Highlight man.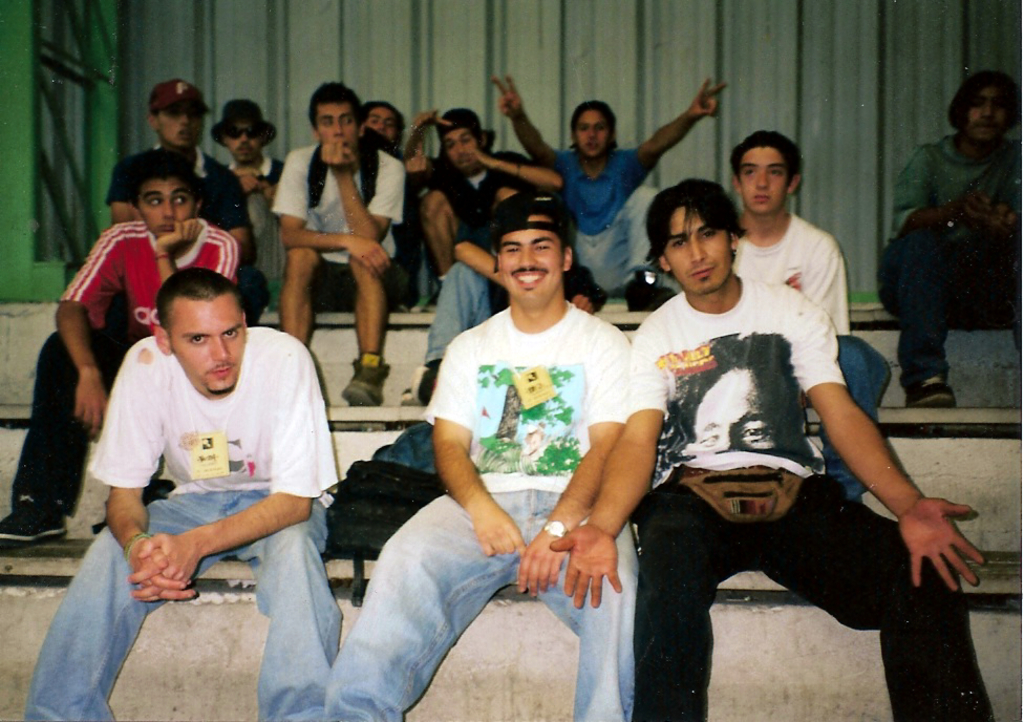
Highlighted region: [left=321, top=190, right=642, bottom=721].
